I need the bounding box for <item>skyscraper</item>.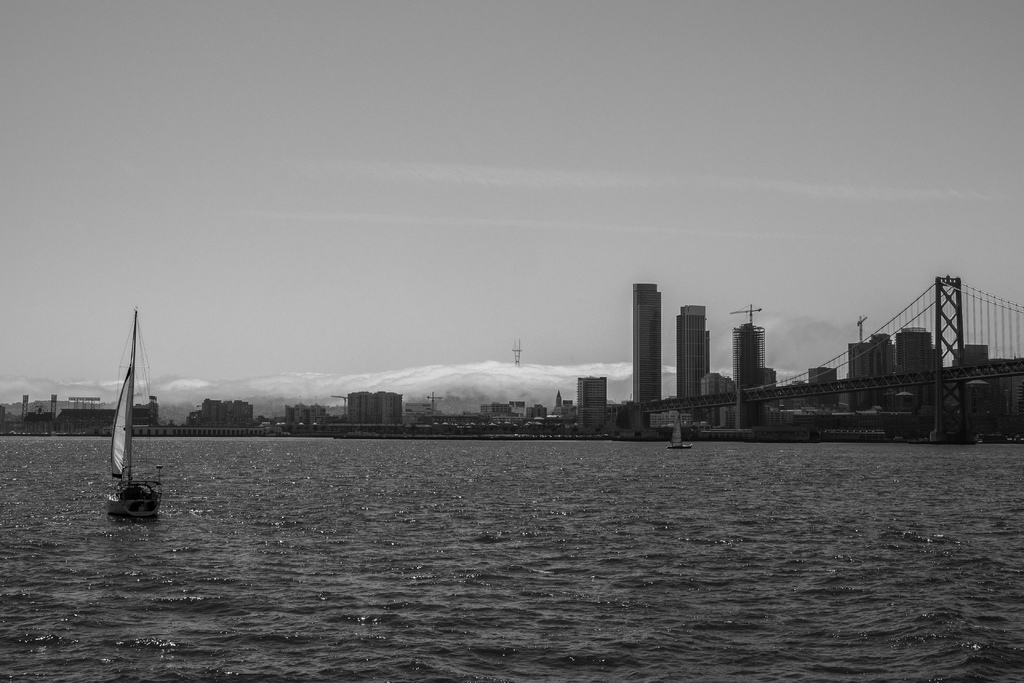
Here it is: crop(637, 285, 663, 419).
